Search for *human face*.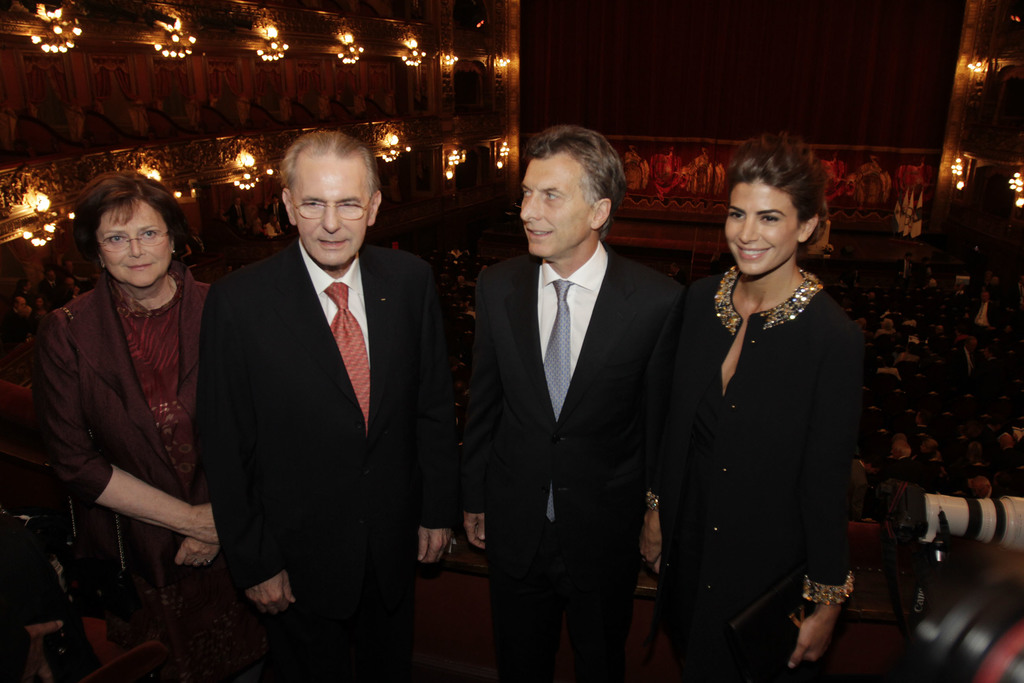
Found at {"left": 518, "top": 161, "right": 588, "bottom": 257}.
